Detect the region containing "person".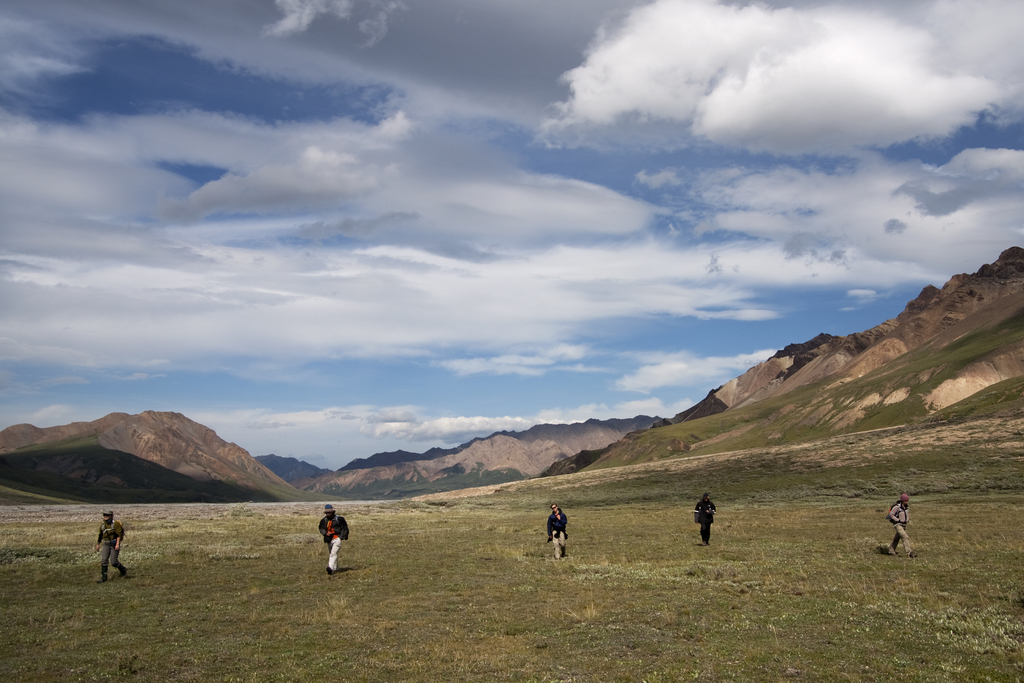
<box>319,506,350,578</box>.
